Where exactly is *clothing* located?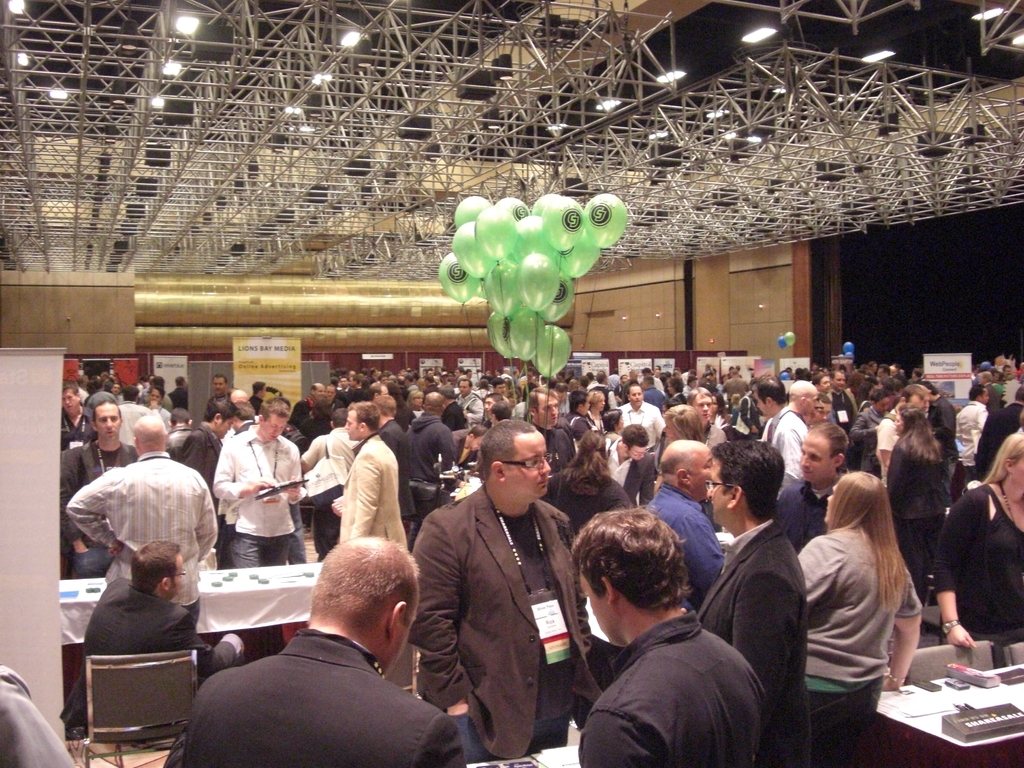
Its bounding box is locate(68, 447, 218, 641).
